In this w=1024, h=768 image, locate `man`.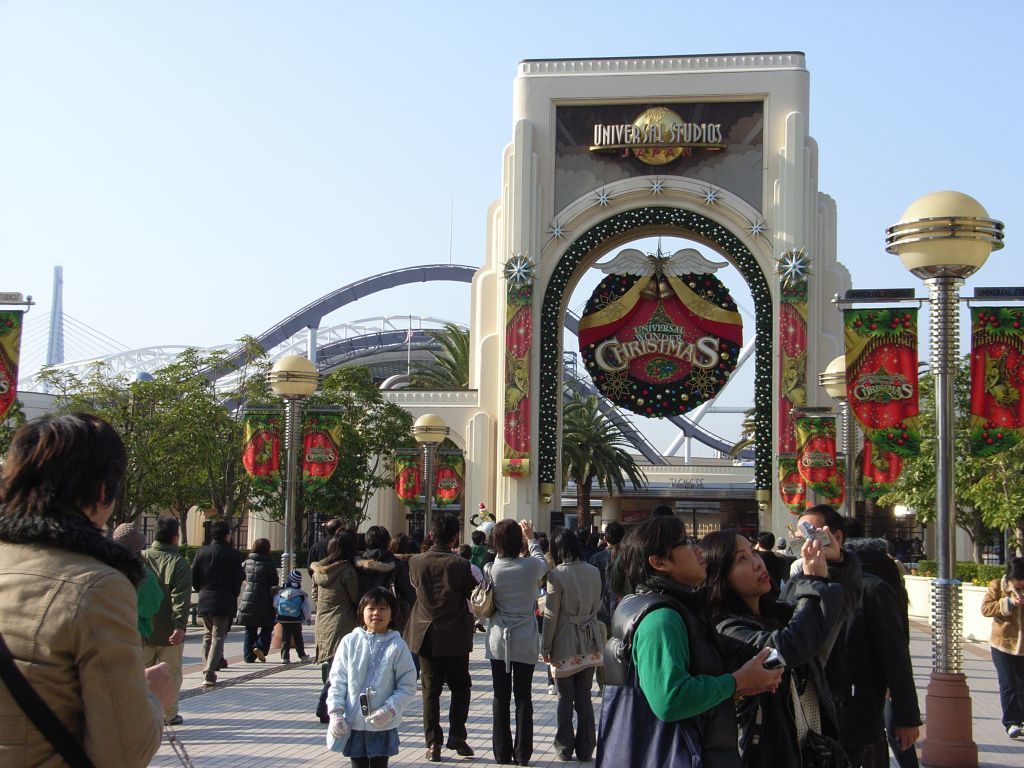
Bounding box: [395,510,489,756].
